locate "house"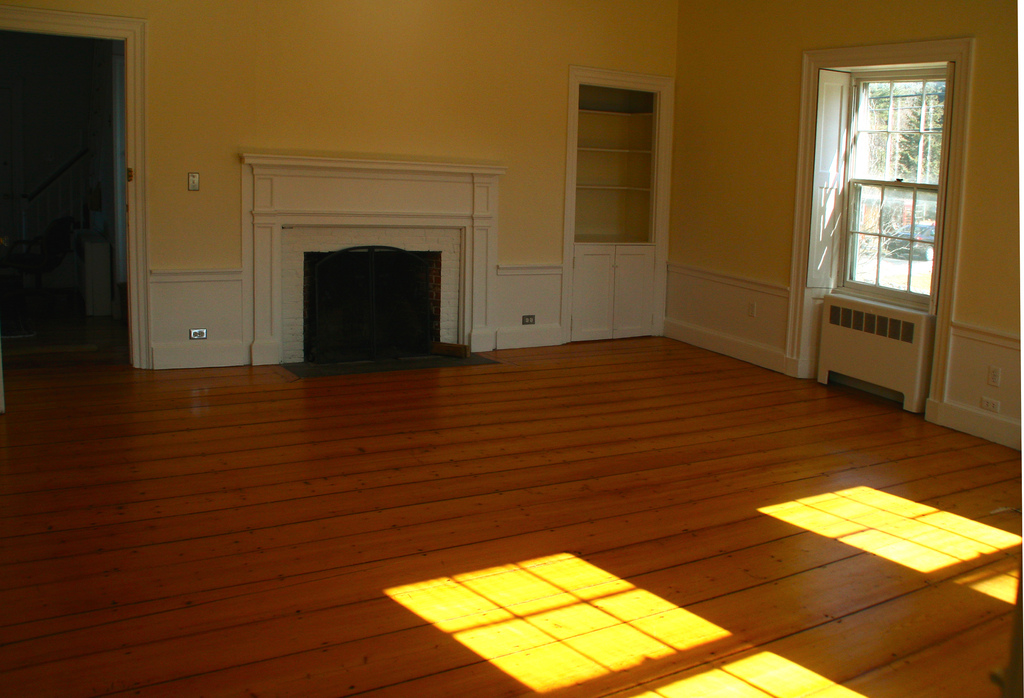
(x1=0, y1=0, x2=1023, y2=697)
